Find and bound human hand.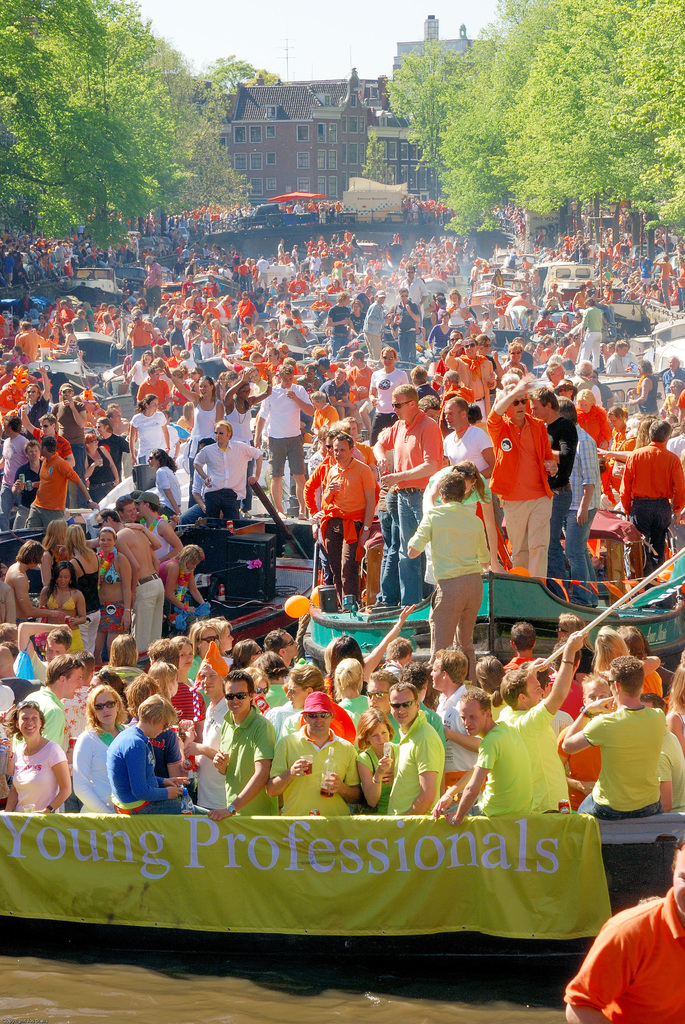
Bound: [212, 750, 230, 772].
